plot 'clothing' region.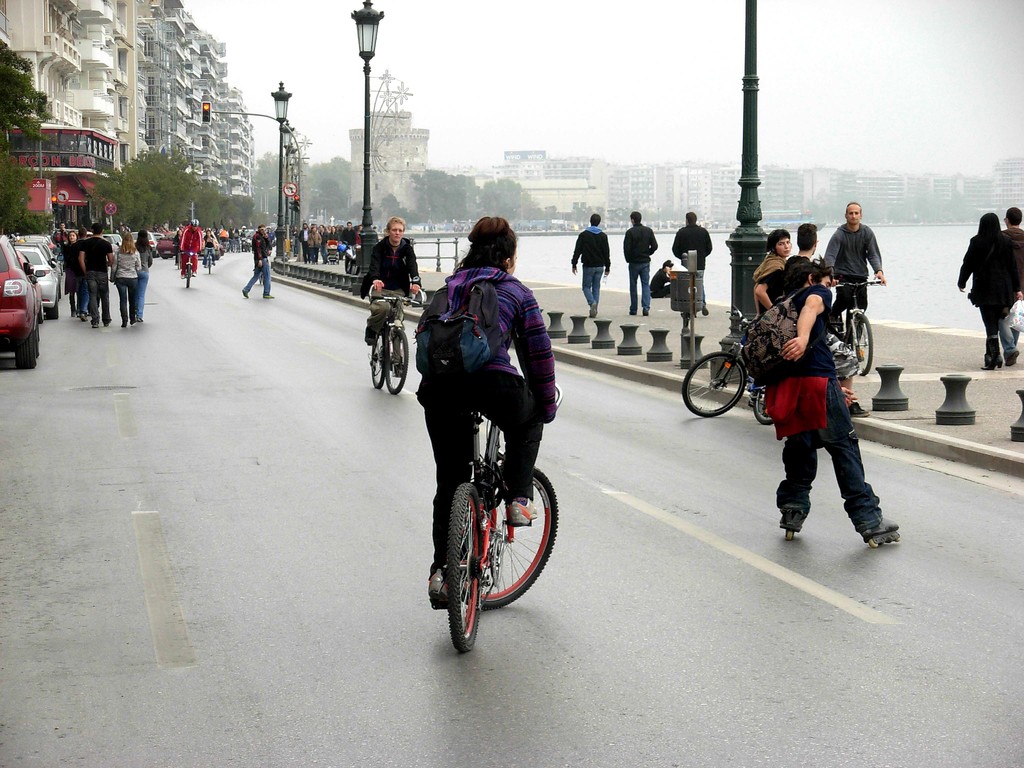
Plotted at left=135, top=246, right=152, bottom=316.
